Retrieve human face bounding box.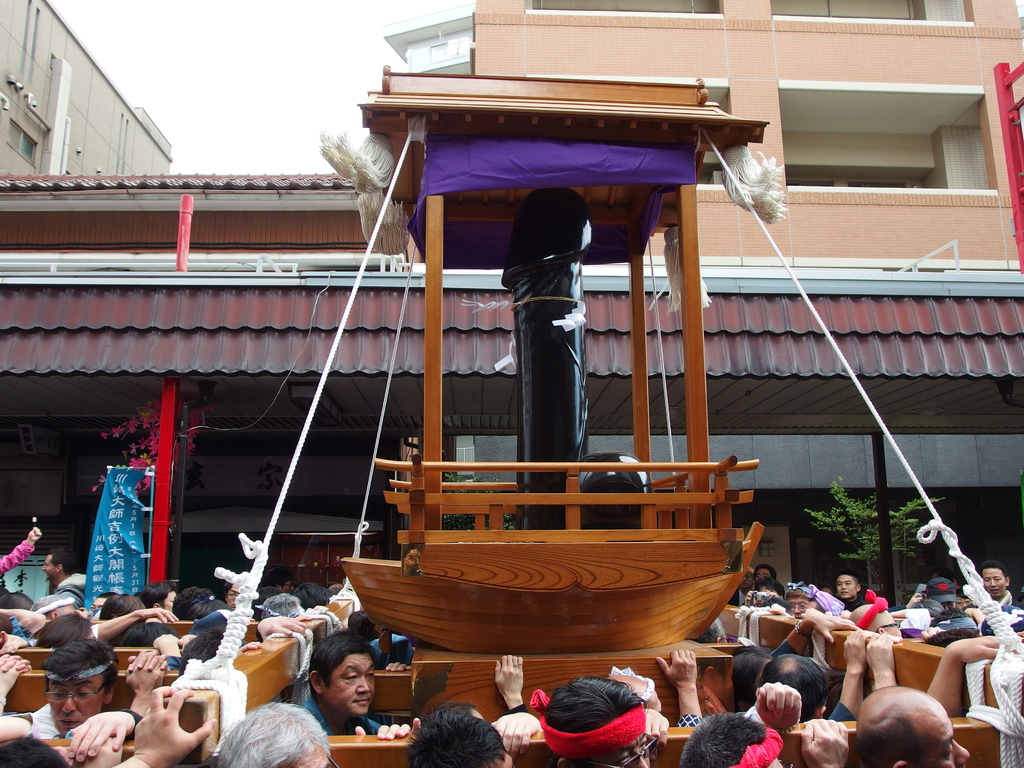
Bounding box: [920, 707, 969, 767].
